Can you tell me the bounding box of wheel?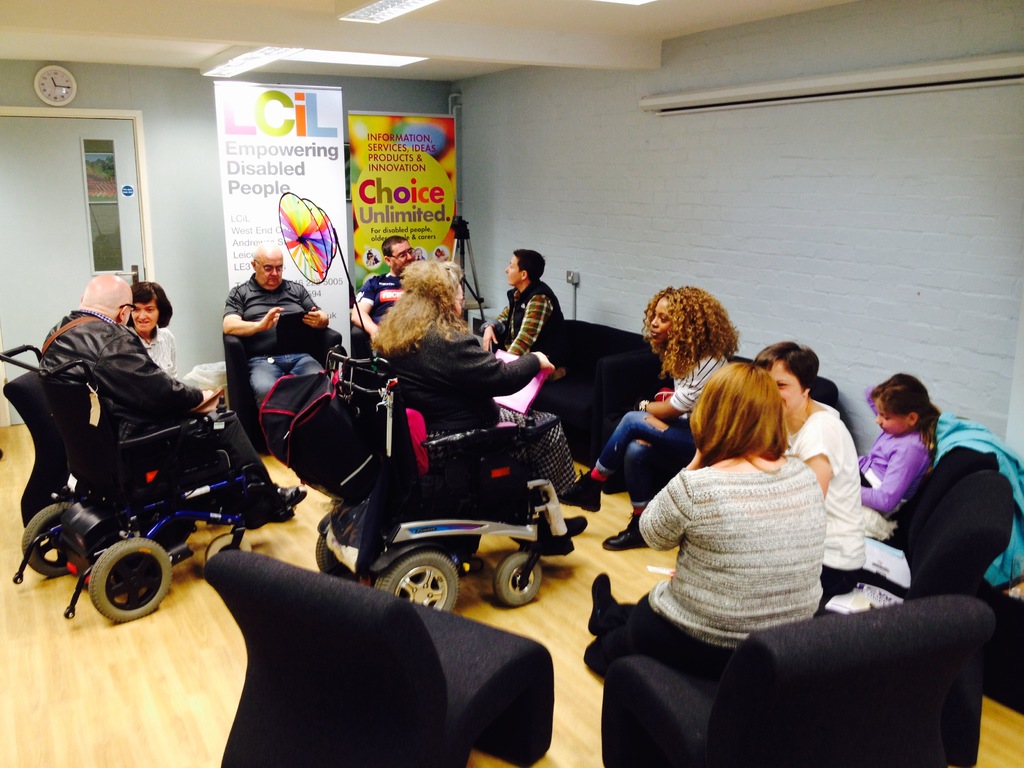
(x1=375, y1=549, x2=465, y2=612).
